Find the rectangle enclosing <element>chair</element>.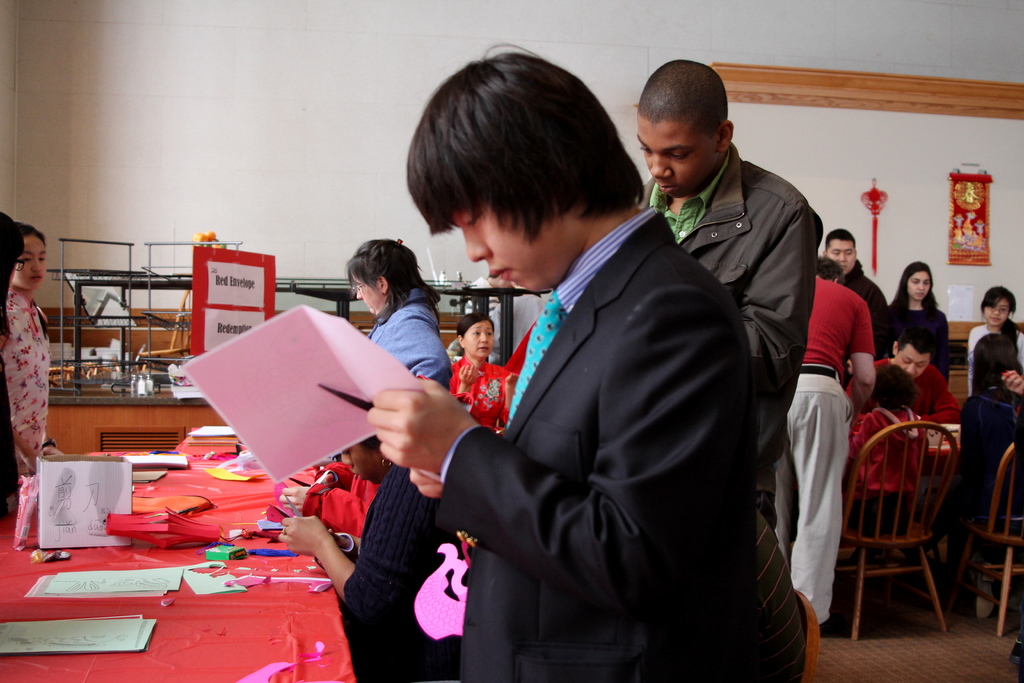
region(960, 444, 1023, 629).
